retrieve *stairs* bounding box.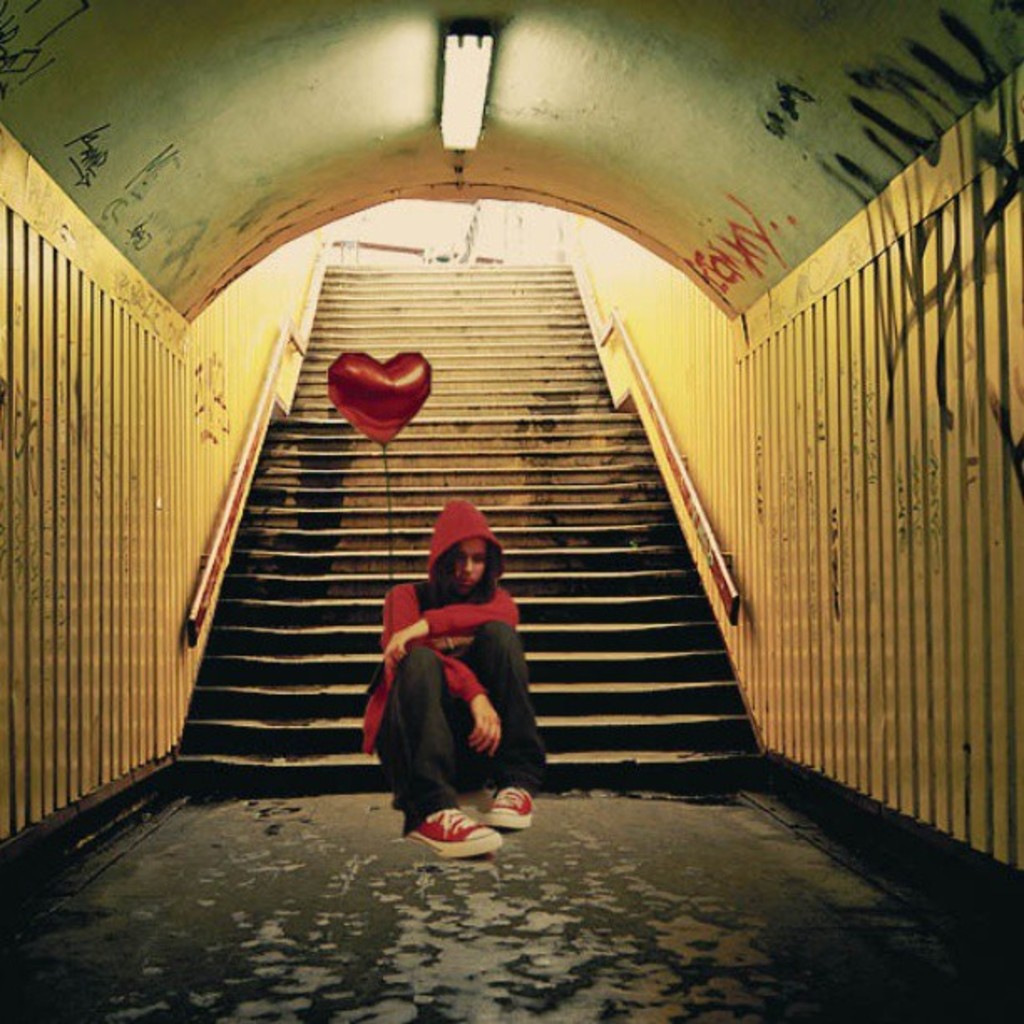
Bounding box: 179:256:748:778.
